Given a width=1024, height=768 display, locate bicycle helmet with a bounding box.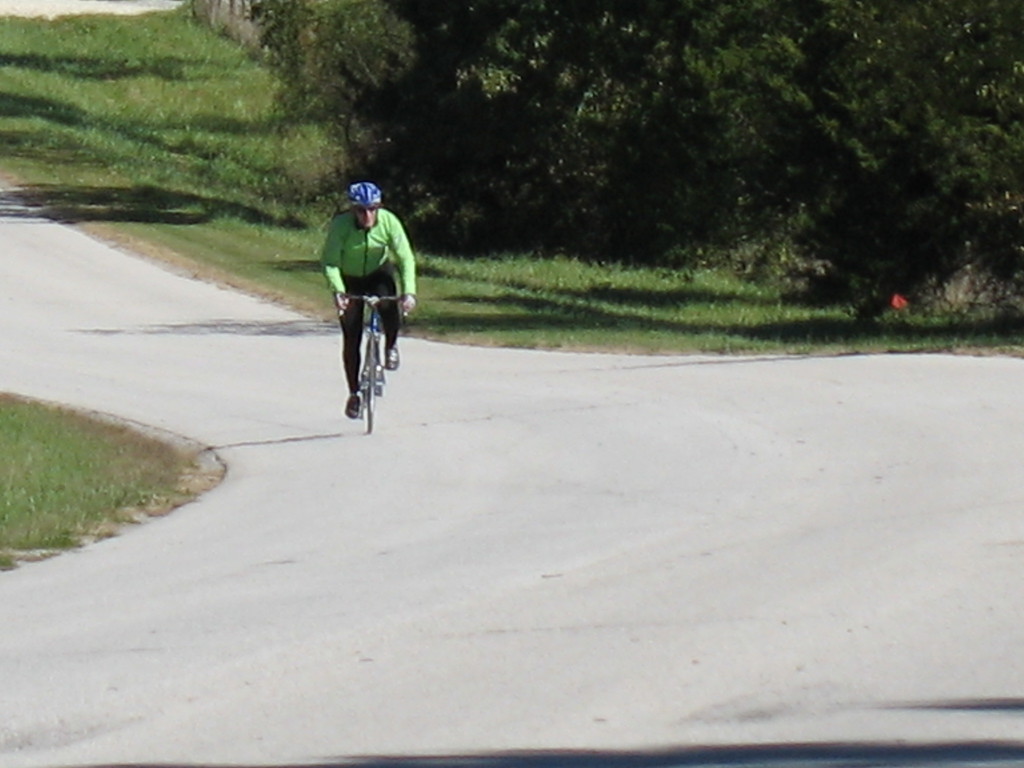
Located: 344,178,380,205.
